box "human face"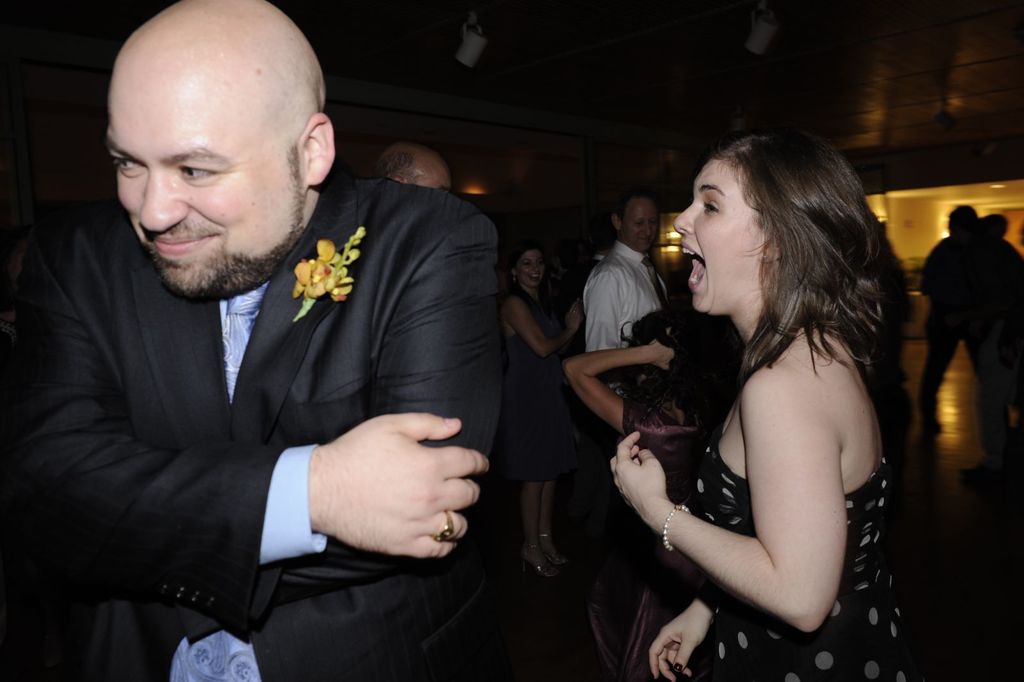
(x1=622, y1=206, x2=659, y2=250)
